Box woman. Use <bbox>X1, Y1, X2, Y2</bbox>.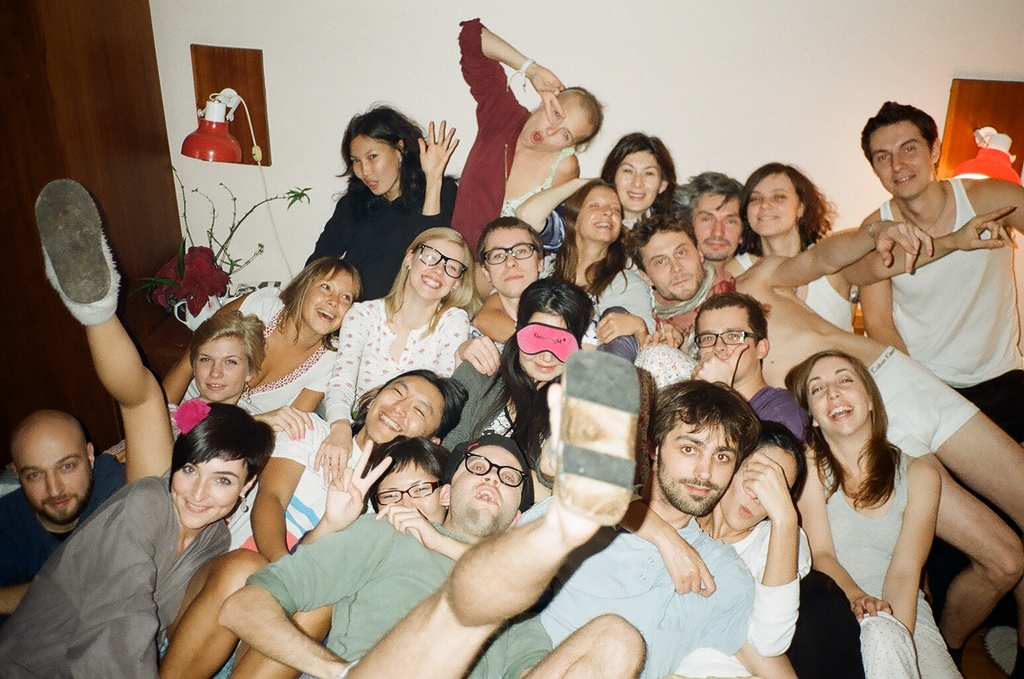
<bbox>30, 171, 318, 495</bbox>.
